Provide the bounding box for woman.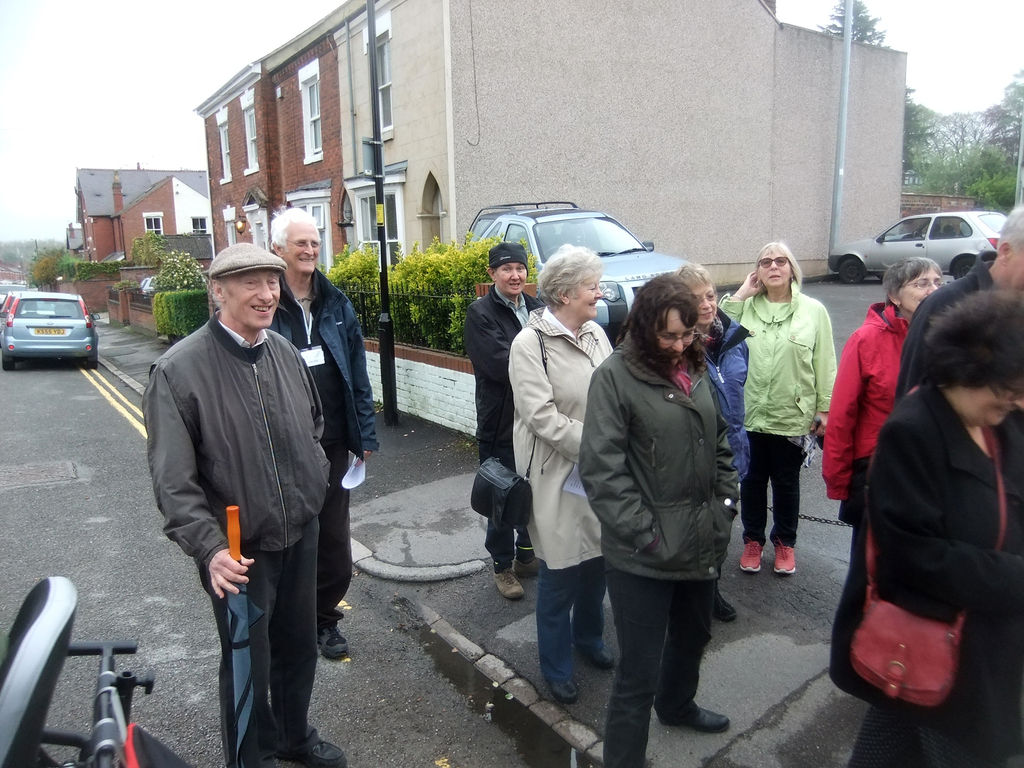
{"left": 719, "top": 240, "right": 840, "bottom": 570}.
